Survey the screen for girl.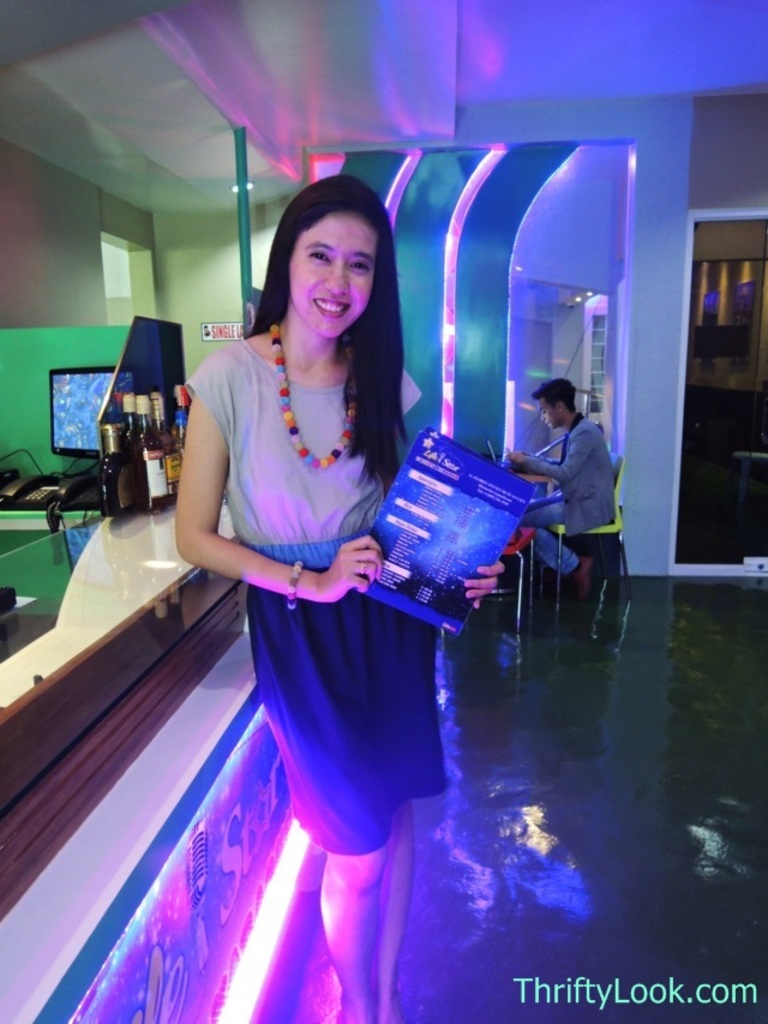
Survey found: bbox=[169, 167, 522, 1023].
